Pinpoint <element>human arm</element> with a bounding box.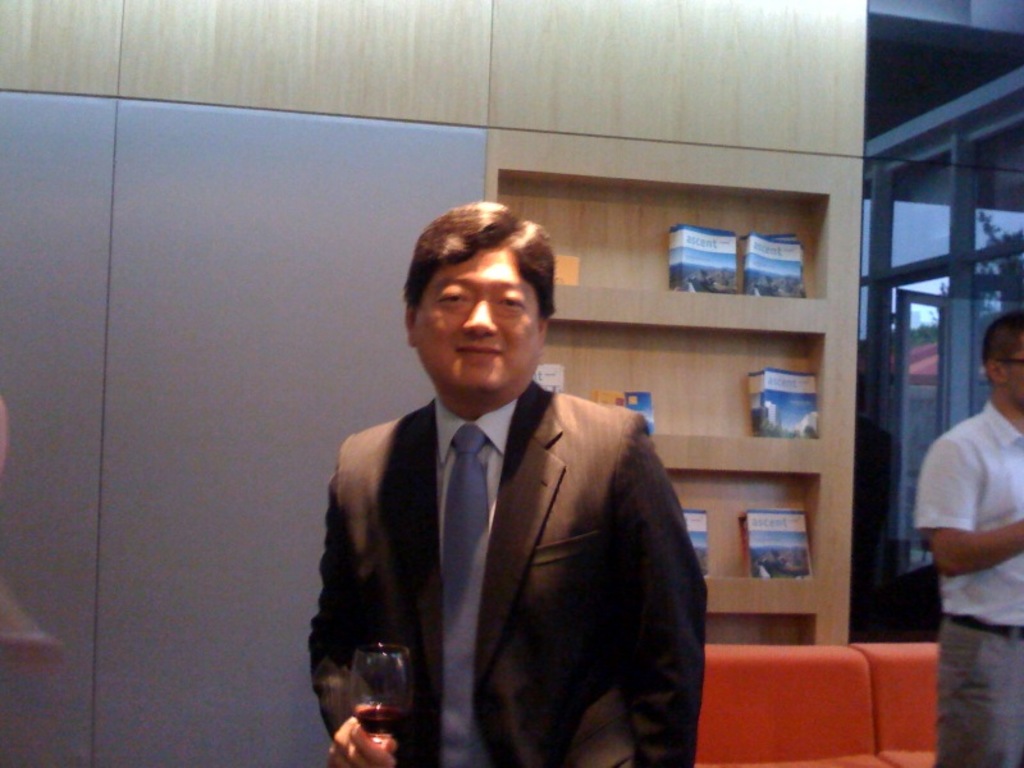
region(593, 413, 717, 767).
